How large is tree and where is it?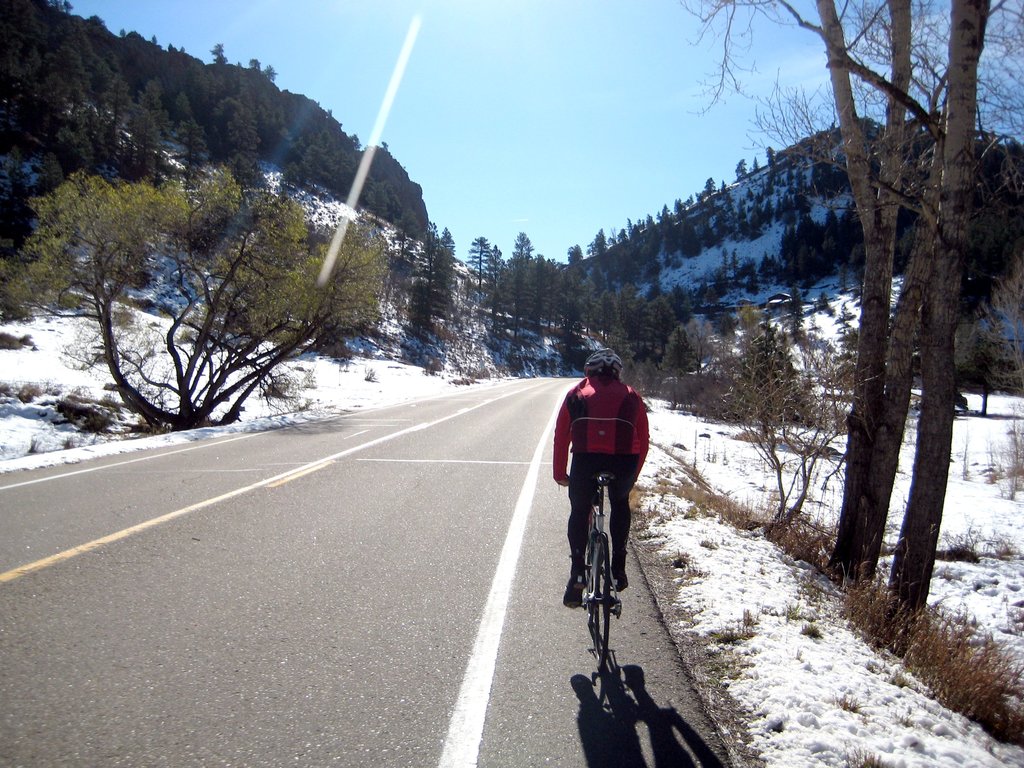
Bounding box: detection(675, 0, 1023, 639).
